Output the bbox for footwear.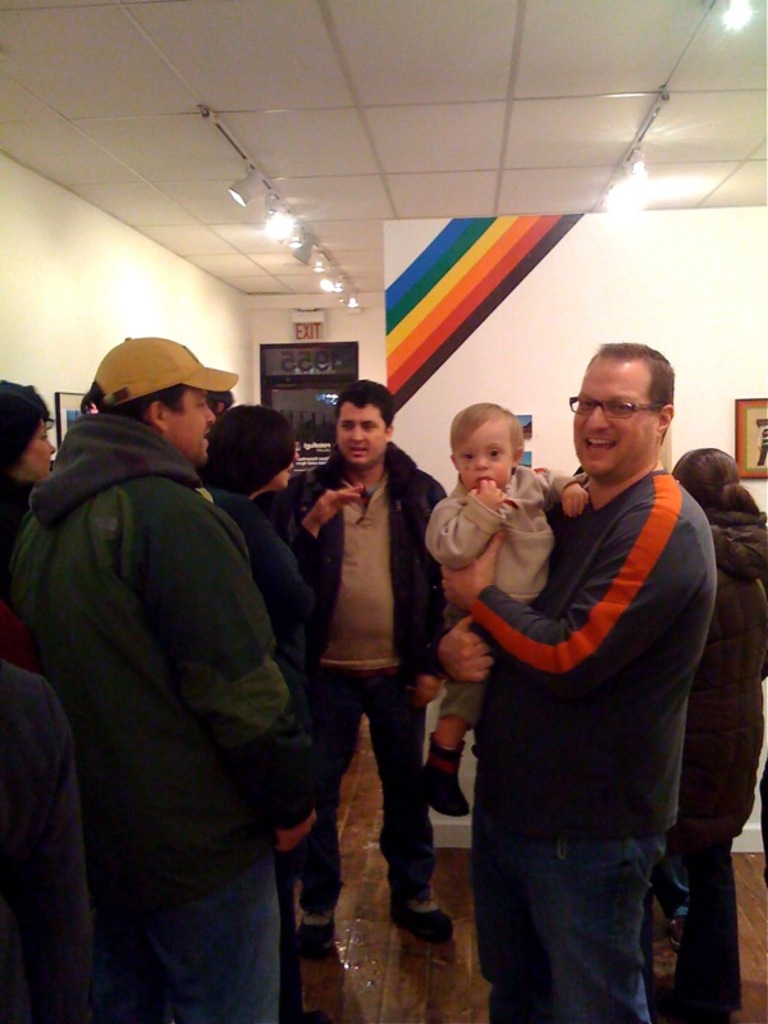
(left=383, top=863, right=454, bottom=966).
